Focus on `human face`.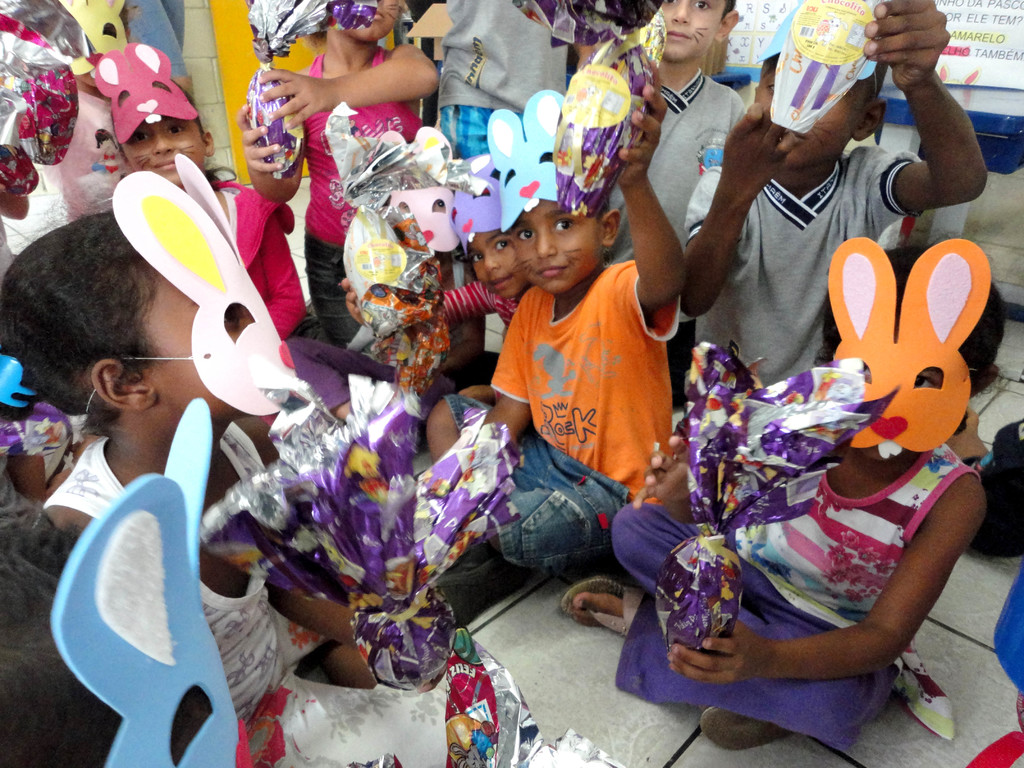
Focused at [337, 0, 396, 43].
